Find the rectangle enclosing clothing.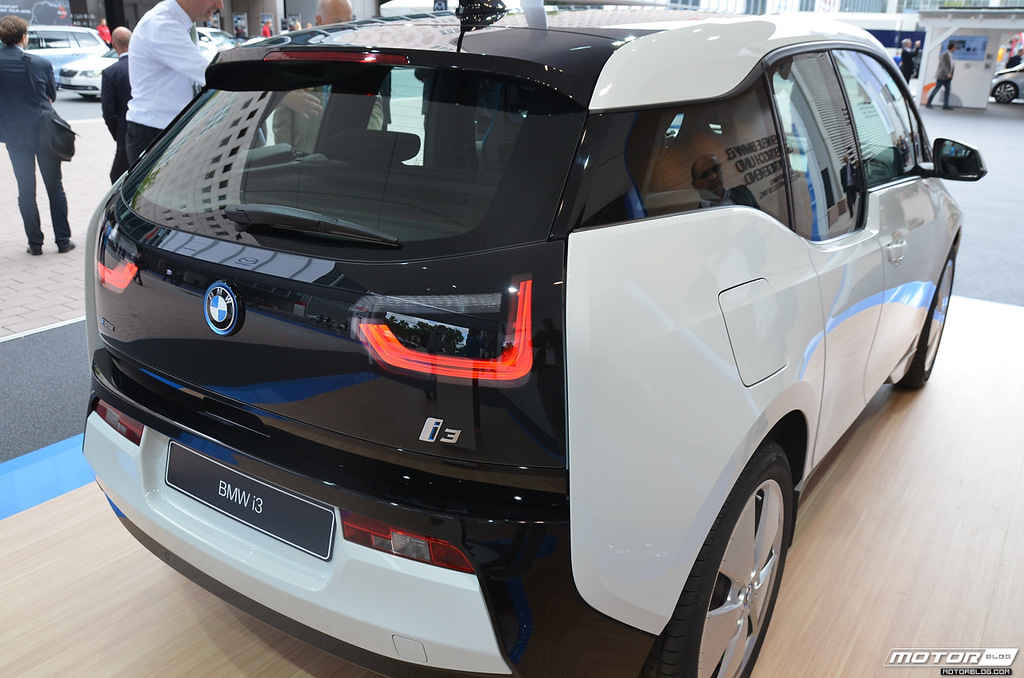
Rect(412, 66, 432, 134).
